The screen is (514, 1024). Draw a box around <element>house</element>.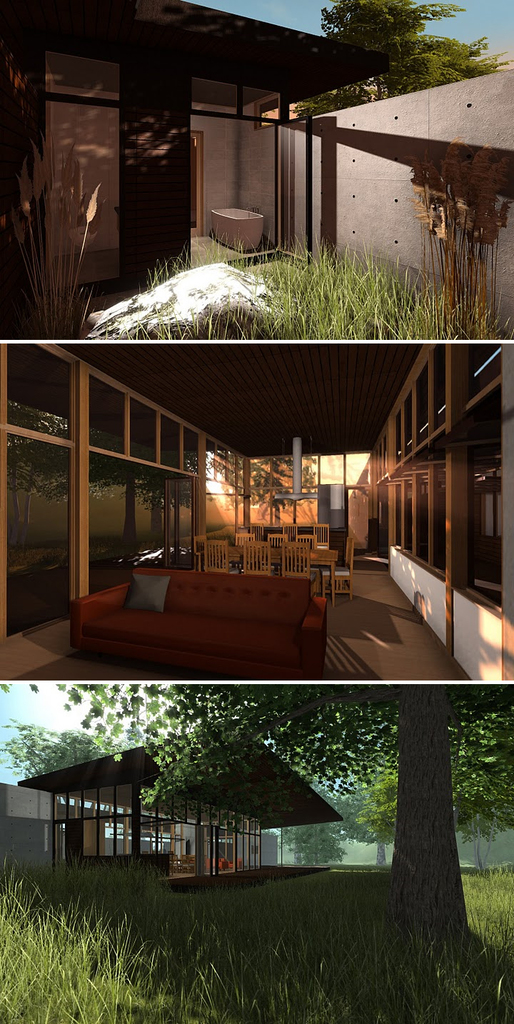
pyautogui.locateOnScreen(0, 0, 513, 341).
